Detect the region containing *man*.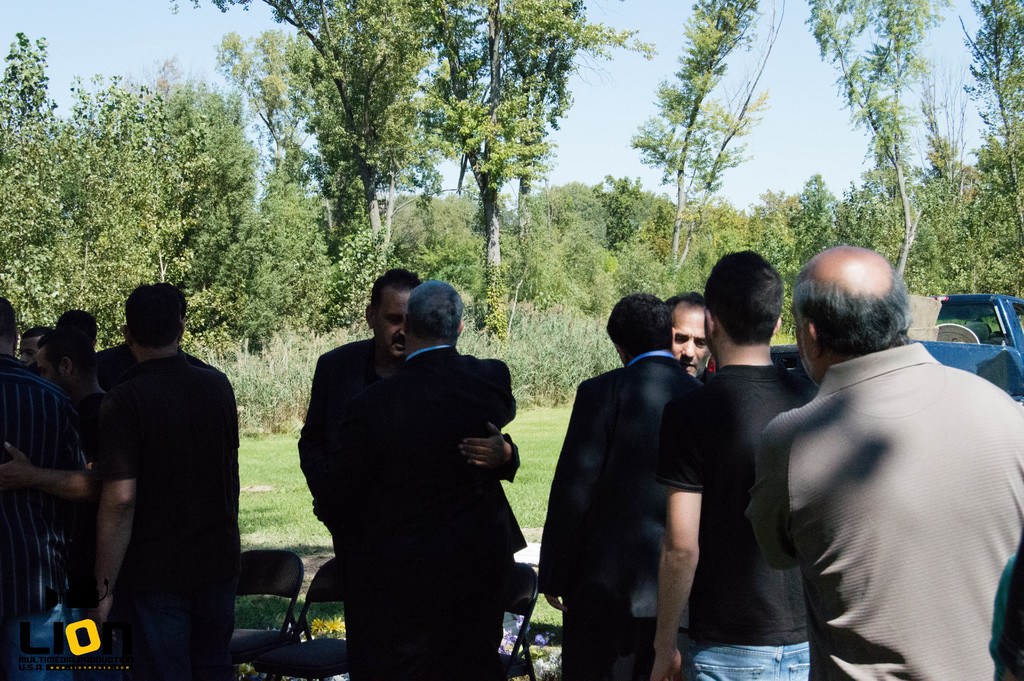
bbox(536, 293, 695, 680).
